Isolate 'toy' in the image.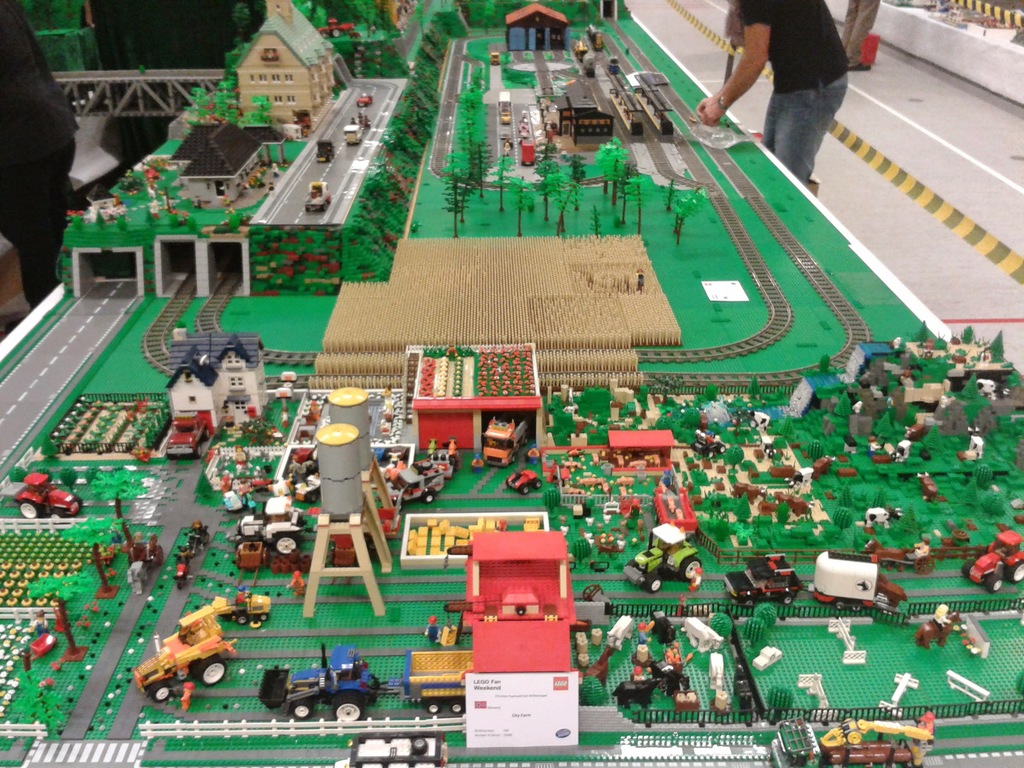
Isolated region: bbox=[188, 114, 269, 188].
